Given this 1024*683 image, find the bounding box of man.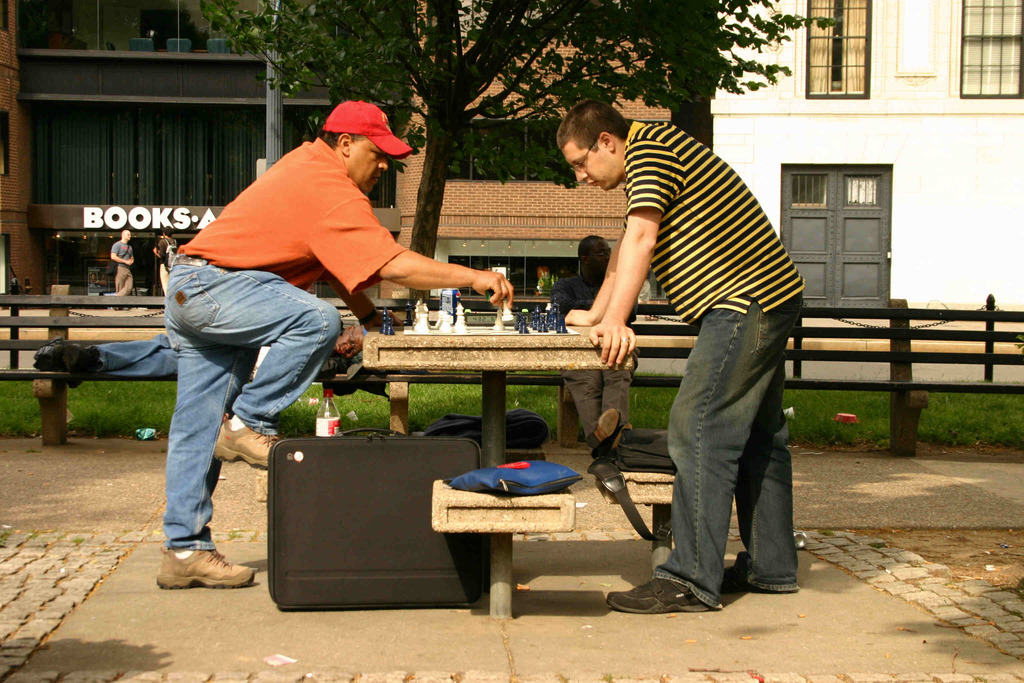
31,314,367,389.
